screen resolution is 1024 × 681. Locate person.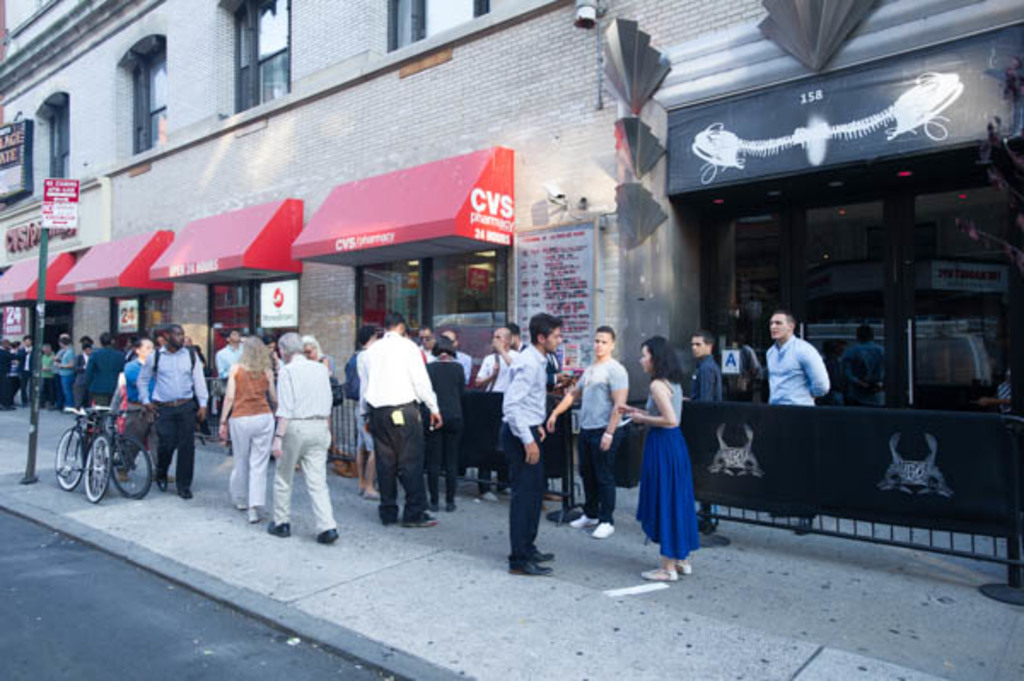
[688,329,722,534].
